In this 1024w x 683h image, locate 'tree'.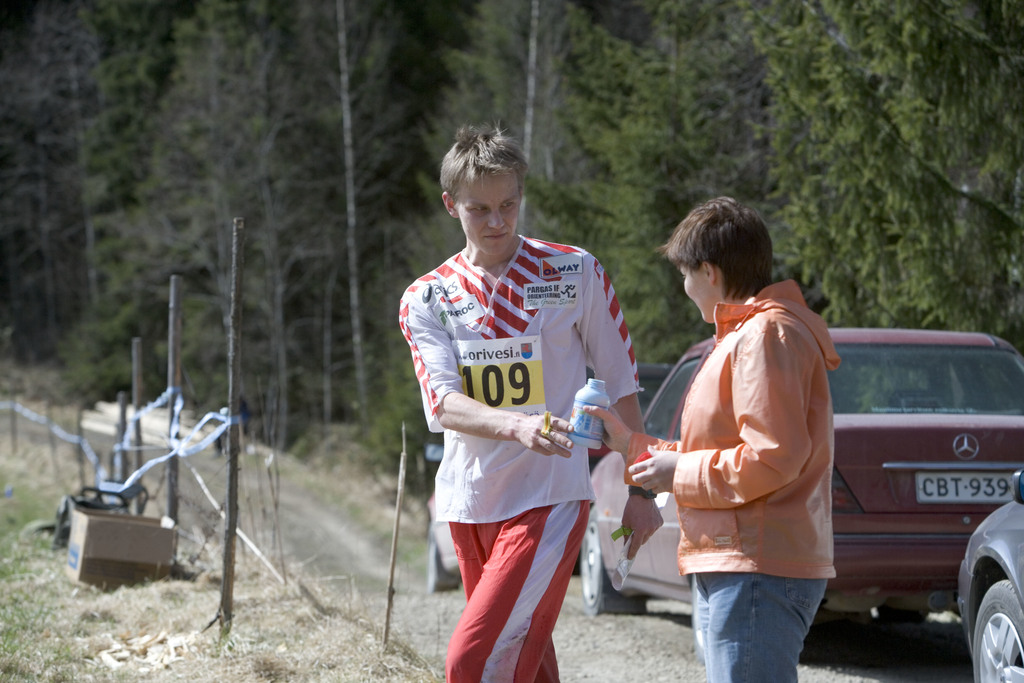
Bounding box: (739, 2, 1023, 360).
